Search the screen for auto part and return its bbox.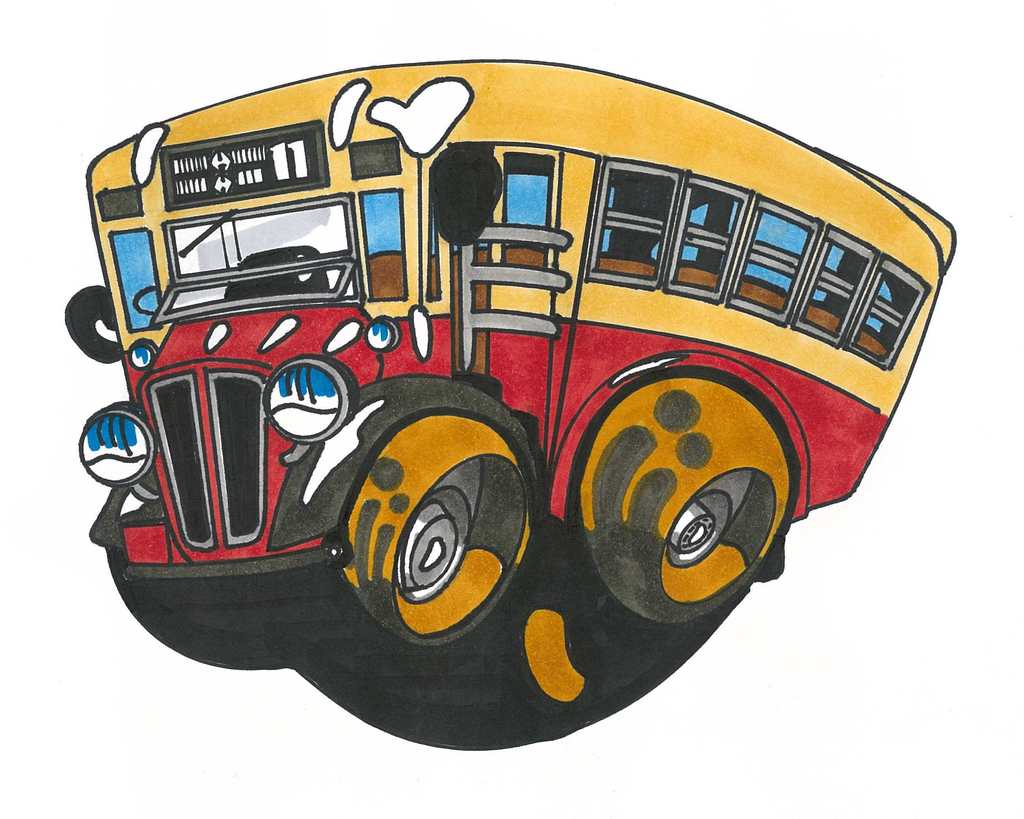
Found: Rect(129, 109, 172, 198).
